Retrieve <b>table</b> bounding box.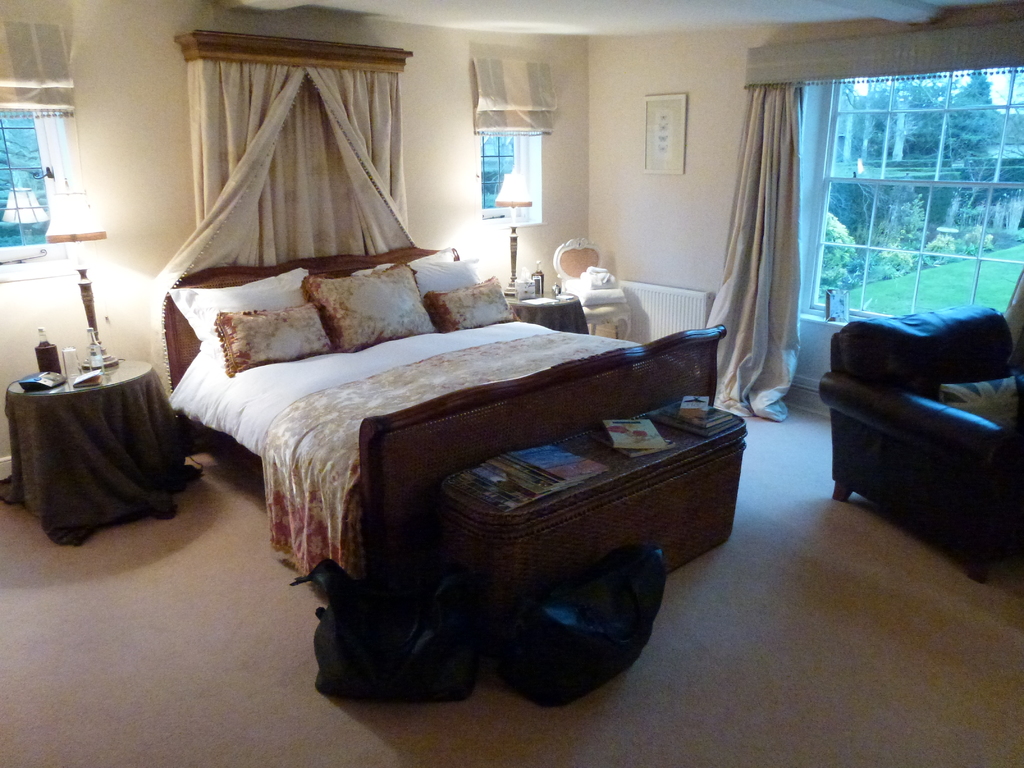
Bounding box: (507,292,589,330).
